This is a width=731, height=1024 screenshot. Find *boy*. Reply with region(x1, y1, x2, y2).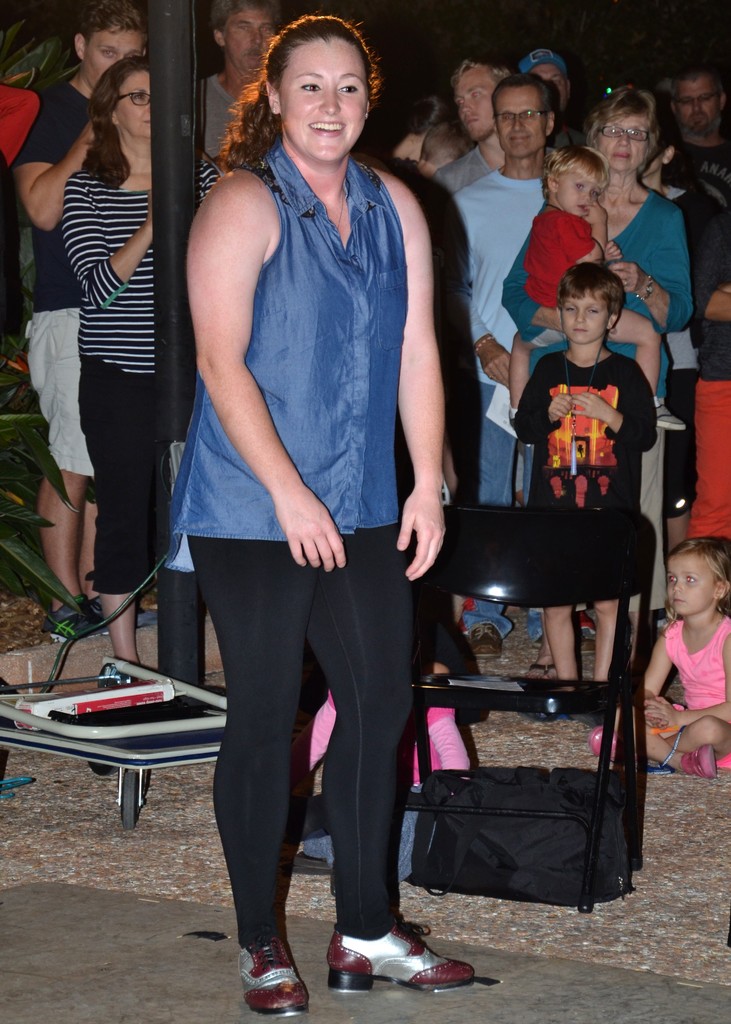
region(431, 57, 526, 195).
